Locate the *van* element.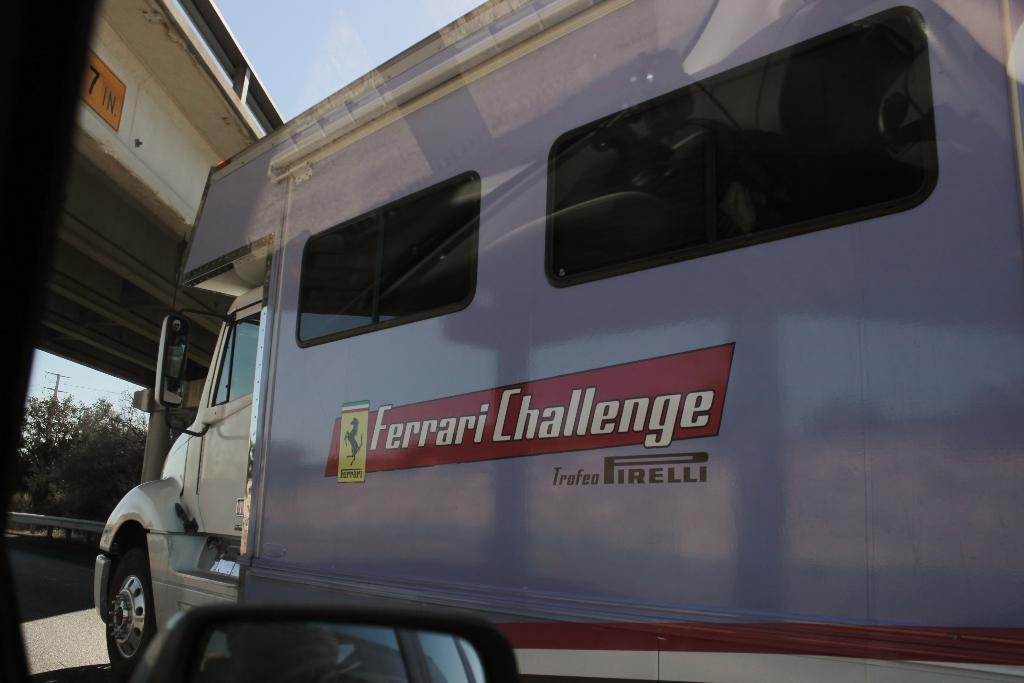
Element bbox: crop(91, 0, 1023, 682).
